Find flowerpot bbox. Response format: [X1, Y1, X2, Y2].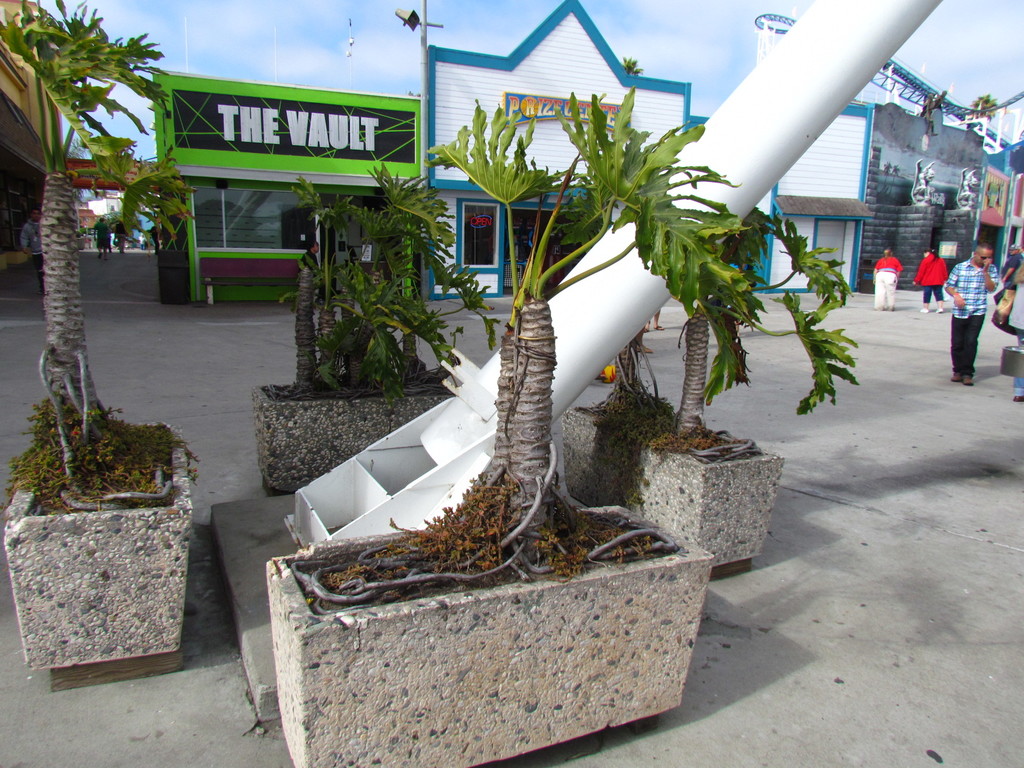
[248, 381, 460, 494].
